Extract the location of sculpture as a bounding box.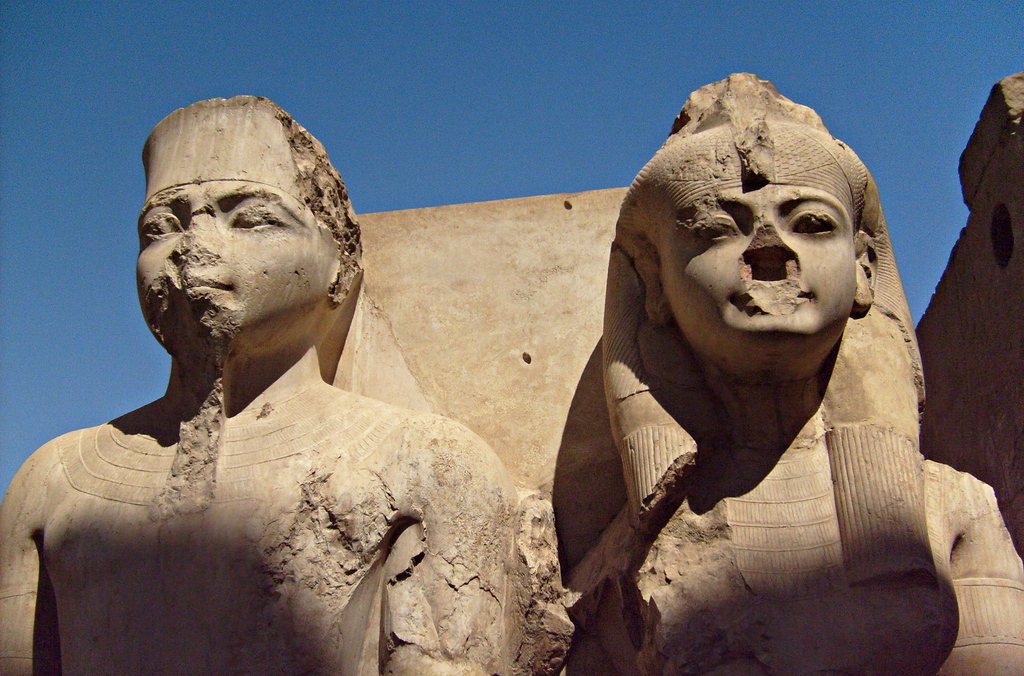
(x1=558, y1=63, x2=1023, y2=675).
